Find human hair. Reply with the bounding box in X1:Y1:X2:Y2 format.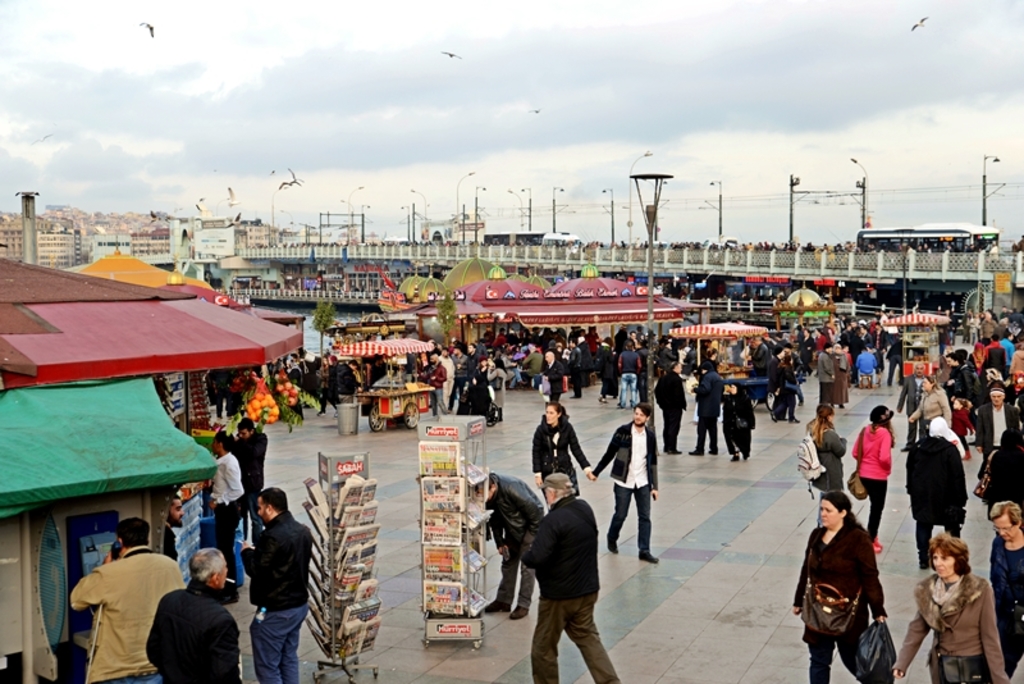
989:501:1023:528.
